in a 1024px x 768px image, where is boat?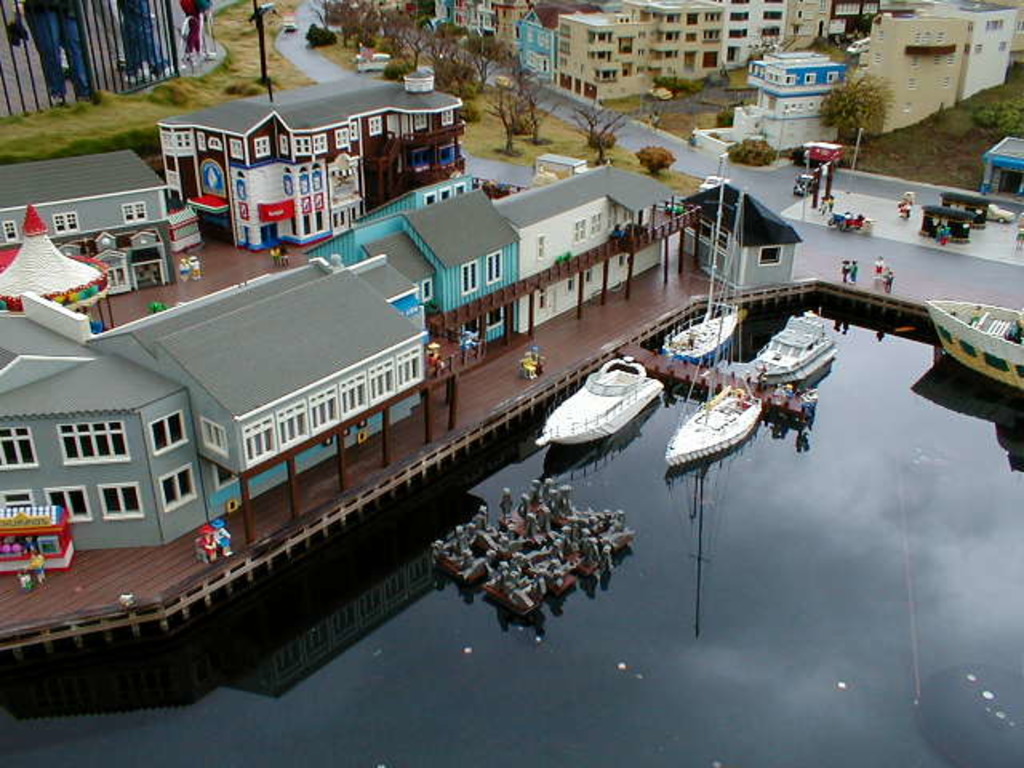
(left=531, top=357, right=664, bottom=446).
